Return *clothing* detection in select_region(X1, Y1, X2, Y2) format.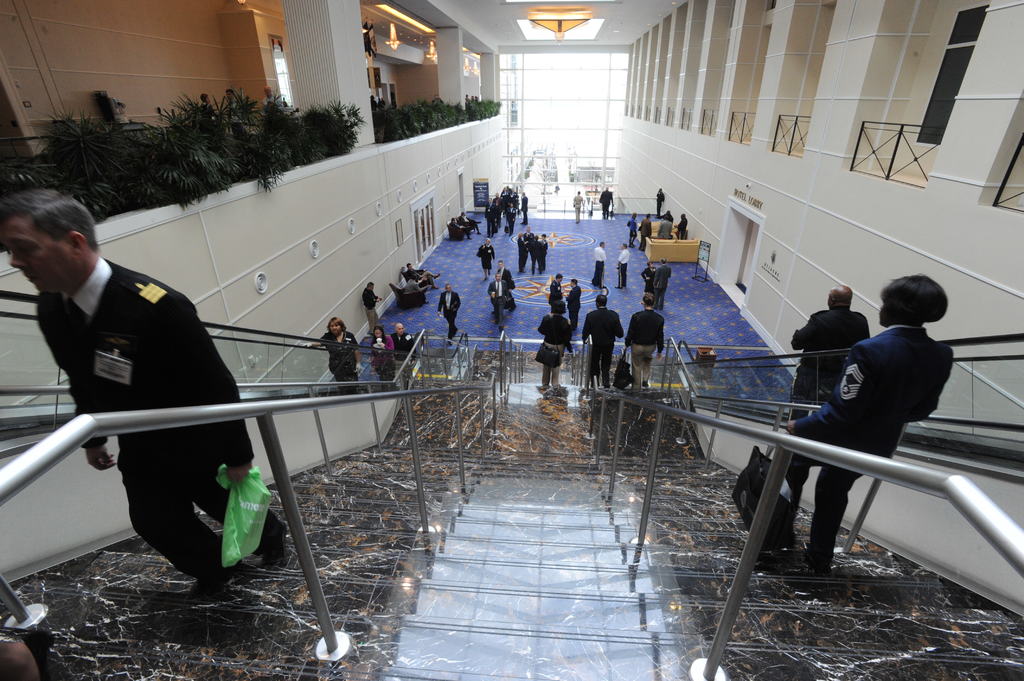
select_region(614, 216, 642, 247).
